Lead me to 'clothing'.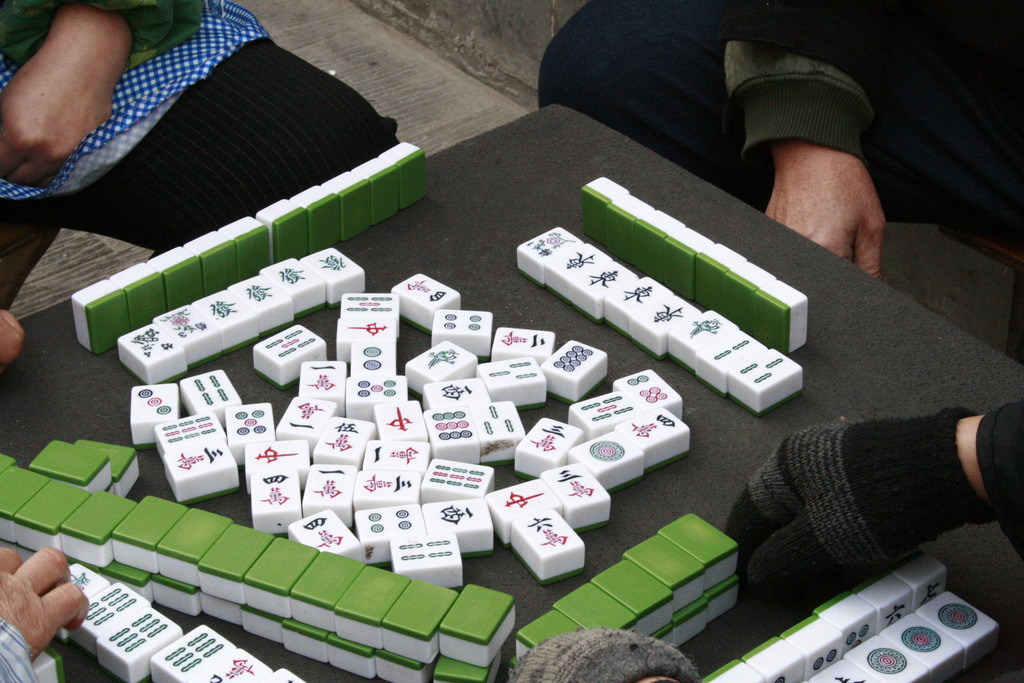
Lead to region(531, 0, 1023, 370).
